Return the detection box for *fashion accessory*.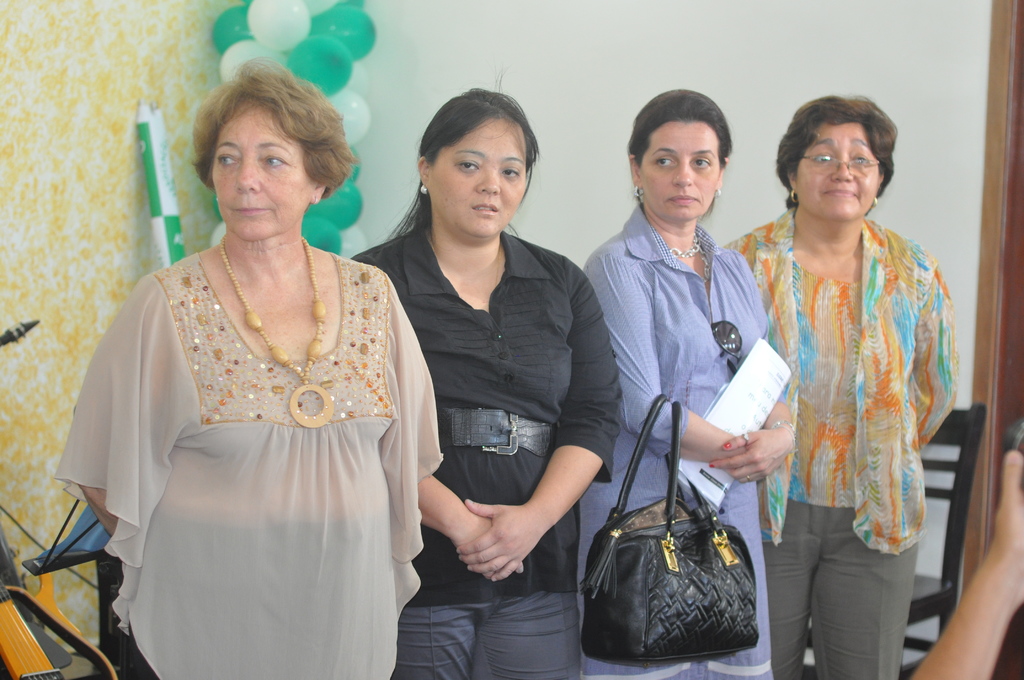
detection(709, 319, 745, 370).
